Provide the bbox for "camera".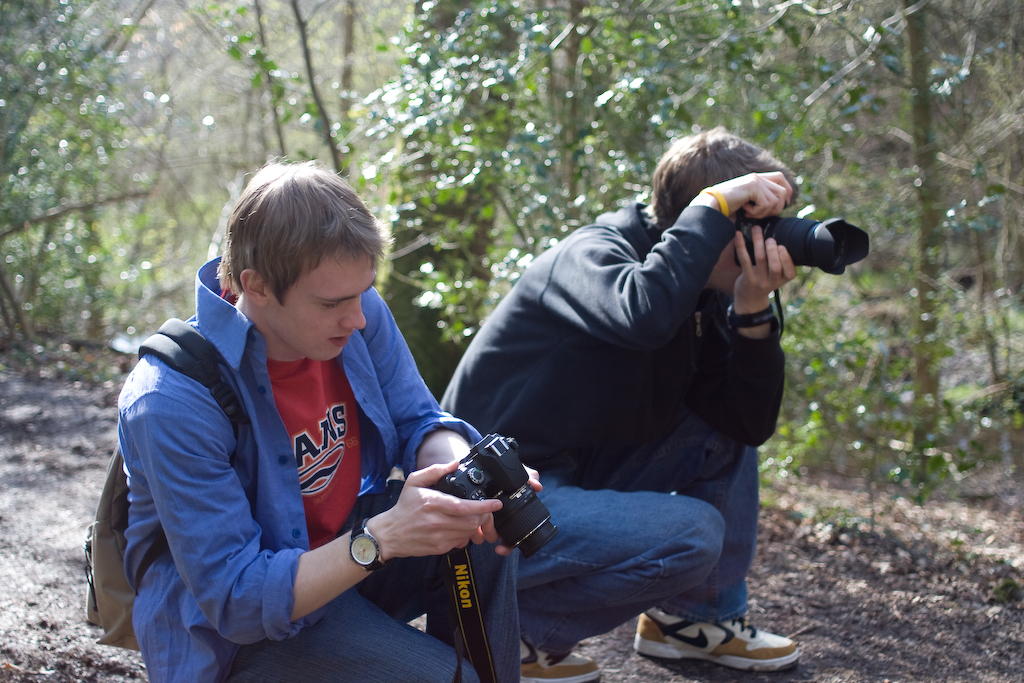
430 433 559 558.
